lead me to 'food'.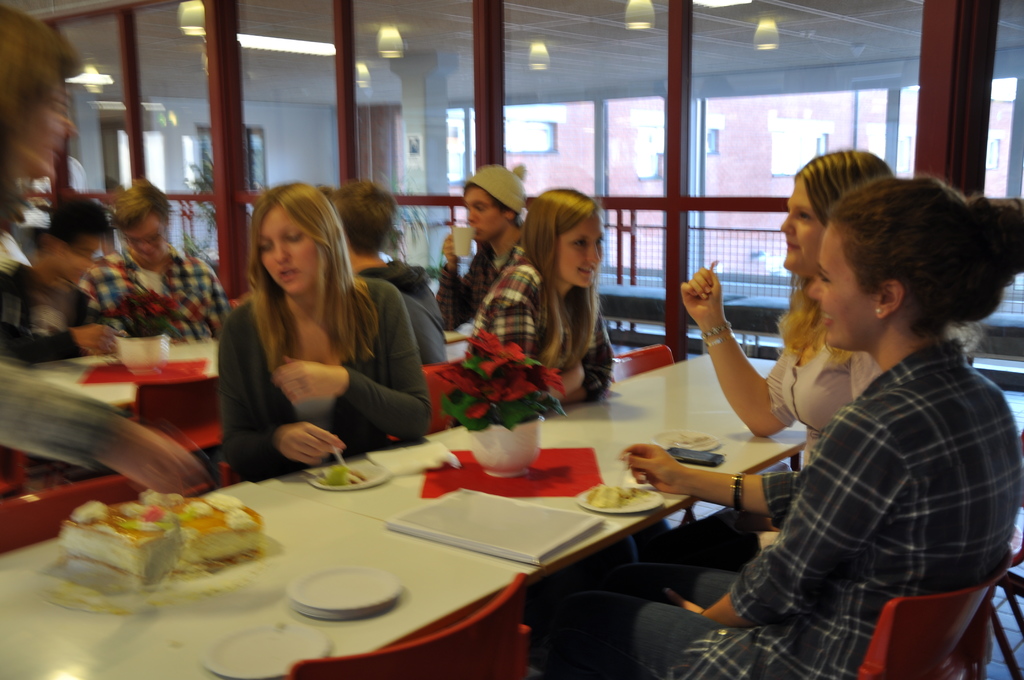
Lead to rect(150, 487, 260, 574).
